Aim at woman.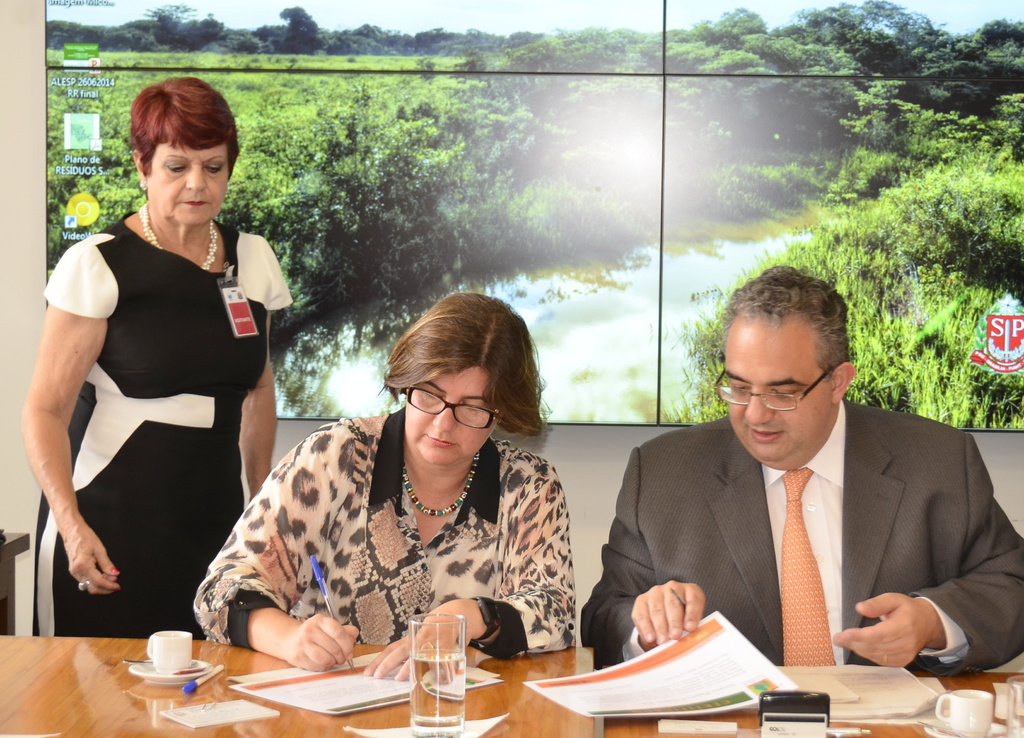
Aimed at x1=216 y1=291 x2=588 y2=678.
